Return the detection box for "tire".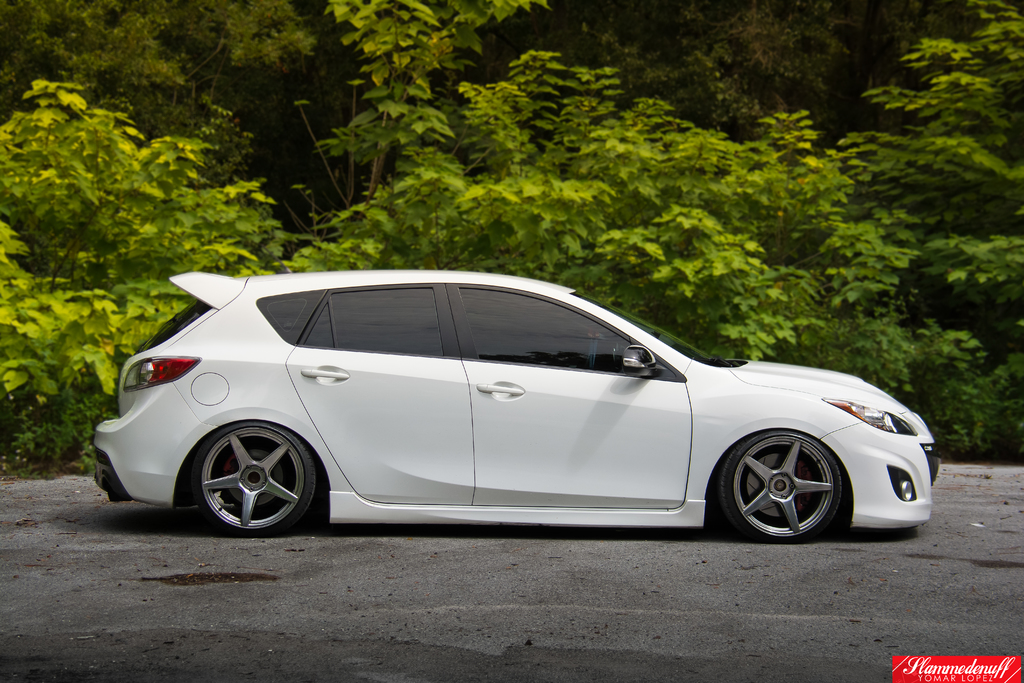
(left=190, top=423, right=317, bottom=536).
